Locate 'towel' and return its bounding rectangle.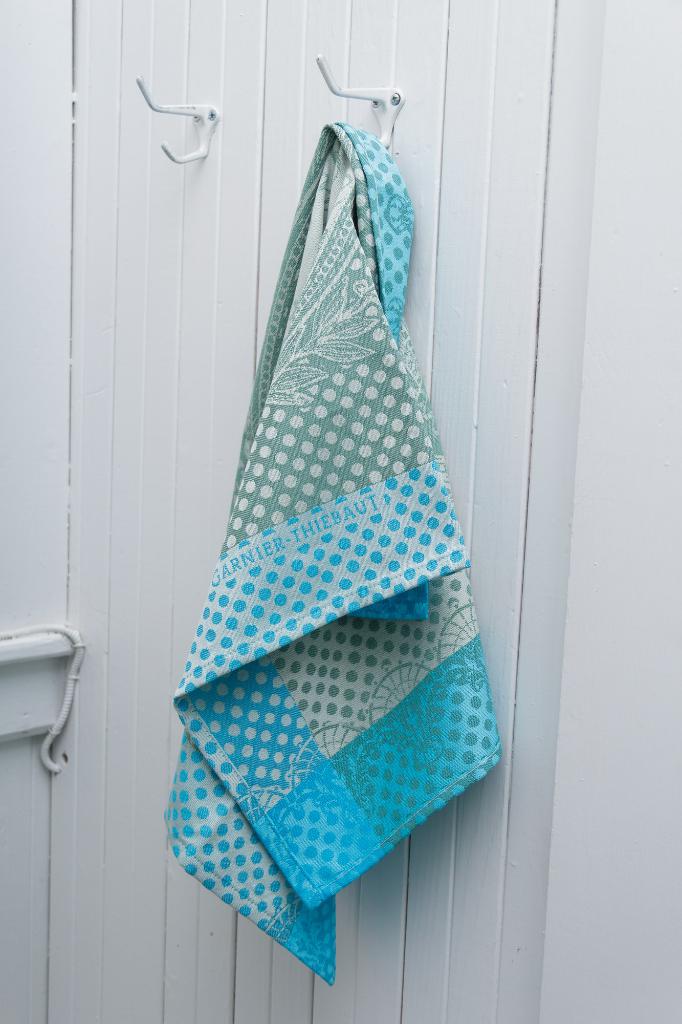
select_region(157, 120, 503, 983).
